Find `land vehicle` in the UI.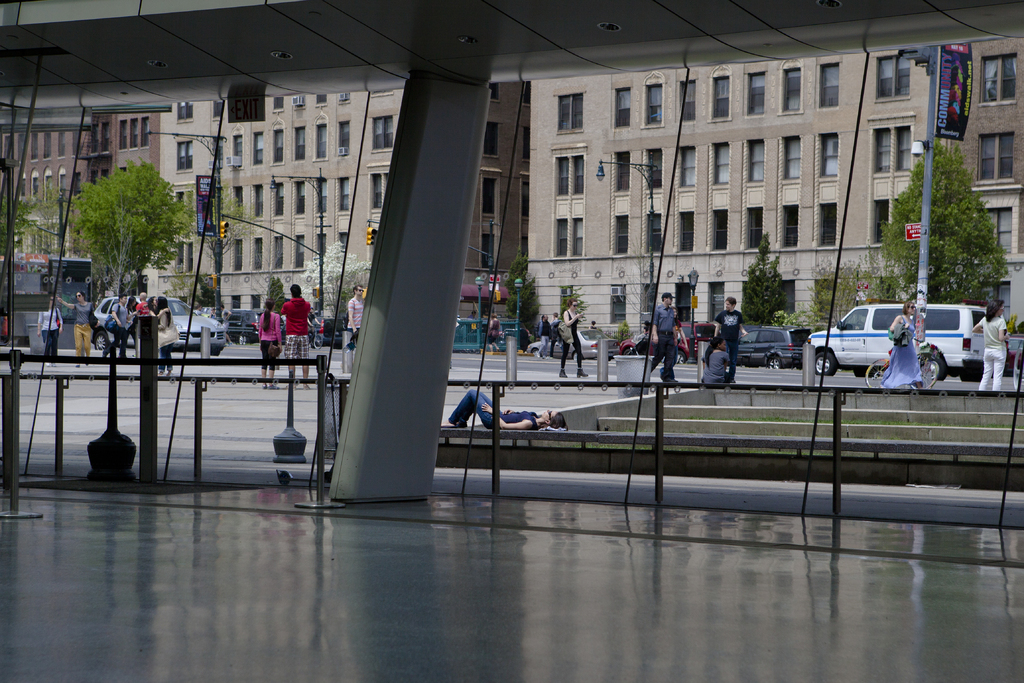
UI element at crop(1004, 331, 1023, 376).
